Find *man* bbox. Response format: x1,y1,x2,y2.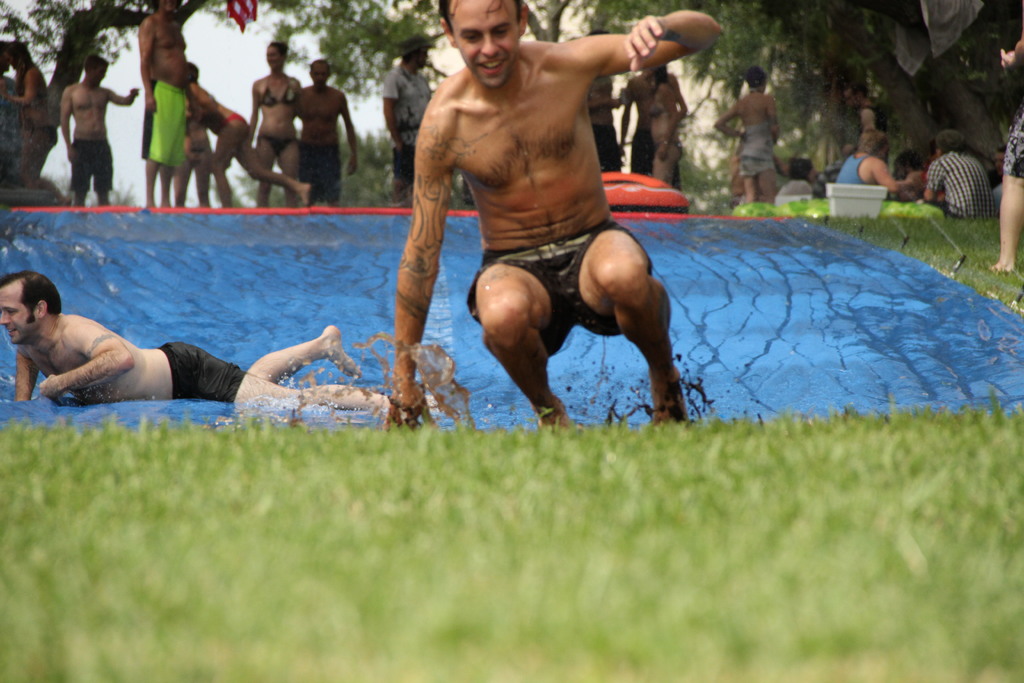
131,0,186,209.
